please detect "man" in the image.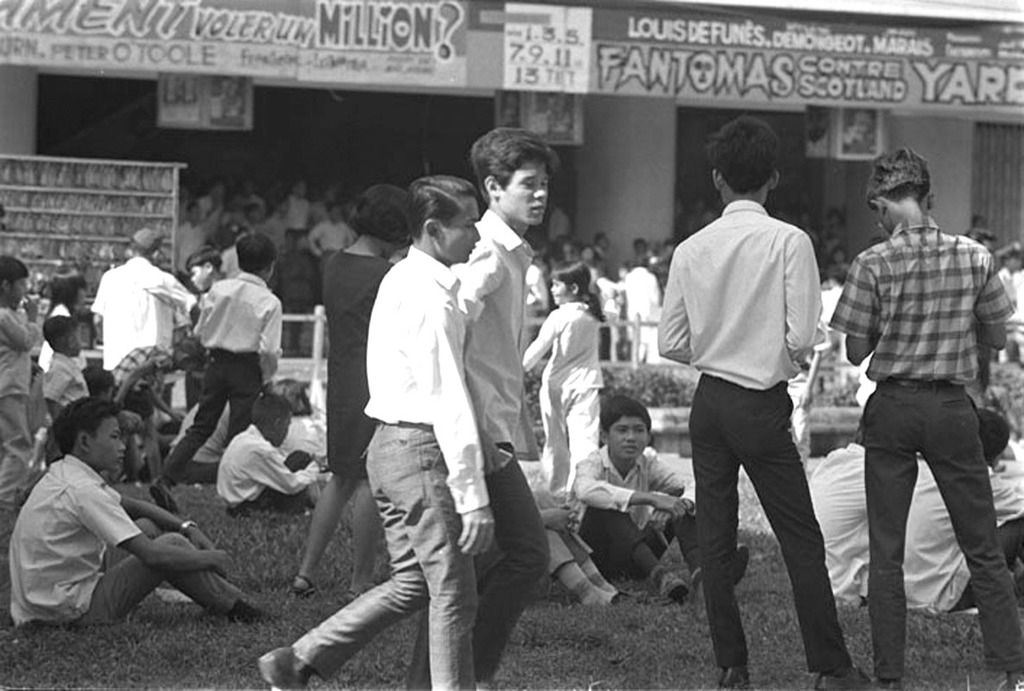
<bbox>1000, 239, 1023, 361</bbox>.
